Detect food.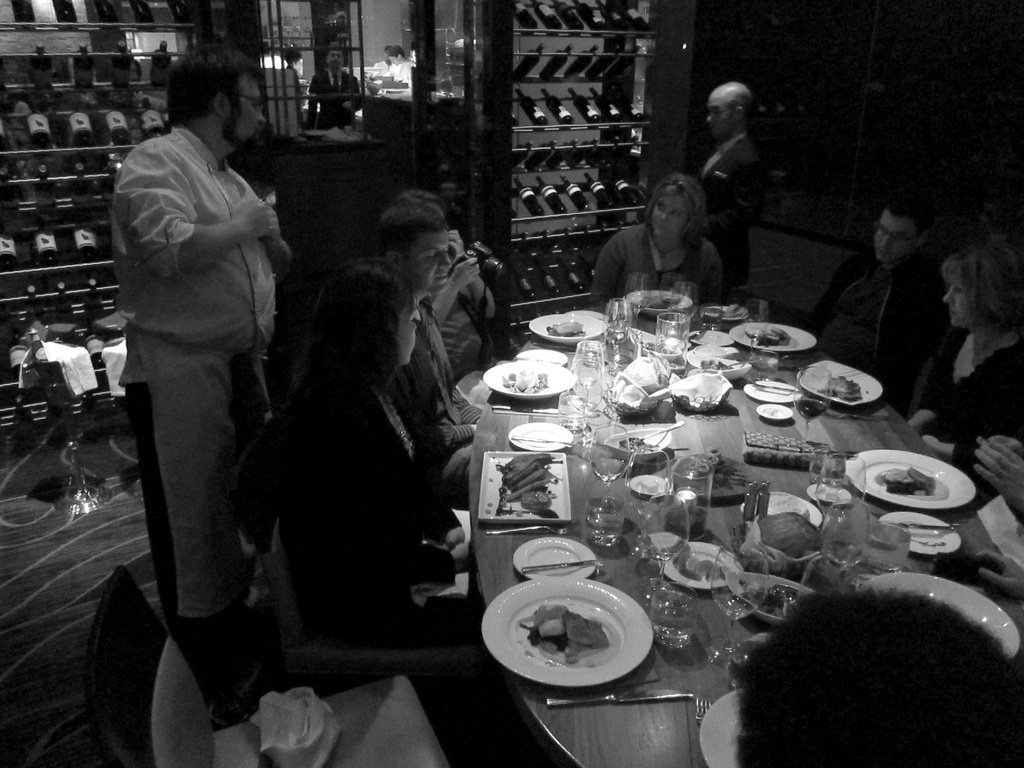
Detected at 518,603,608,662.
